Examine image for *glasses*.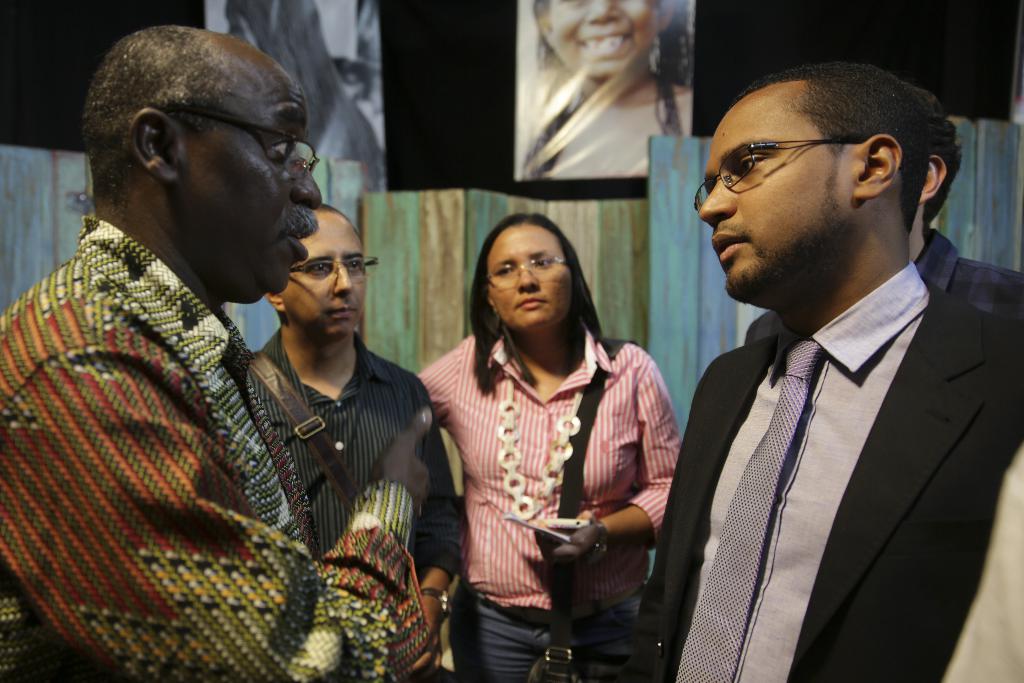
Examination result: l=157, t=108, r=317, b=181.
